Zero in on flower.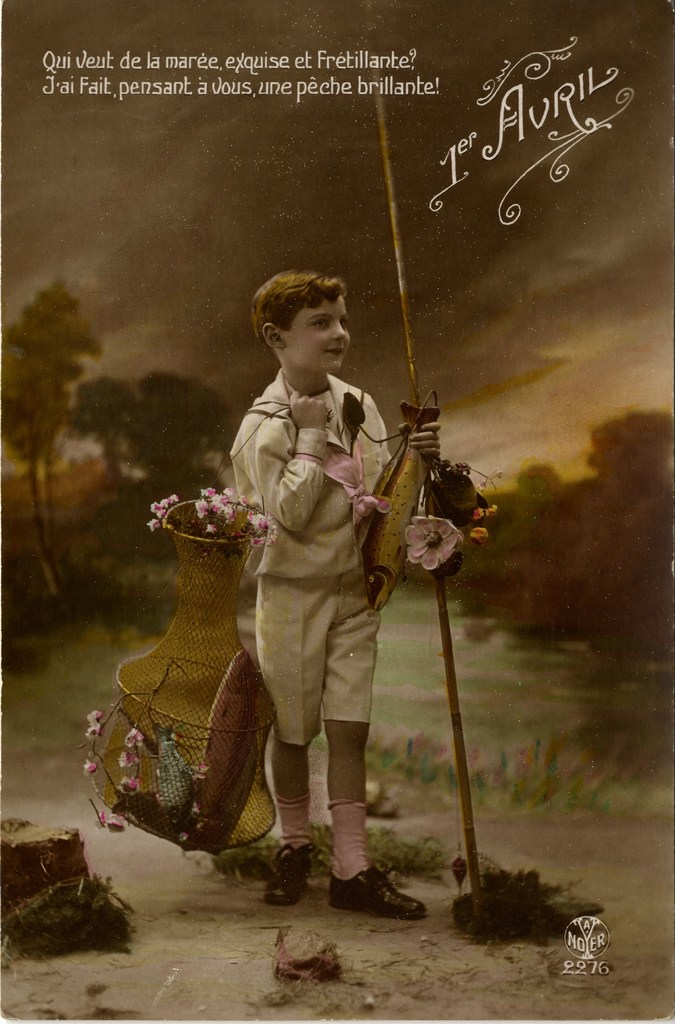
Zeroed in: {"left": 468, "top": 526, "right": 489, "bottom": 547}.
